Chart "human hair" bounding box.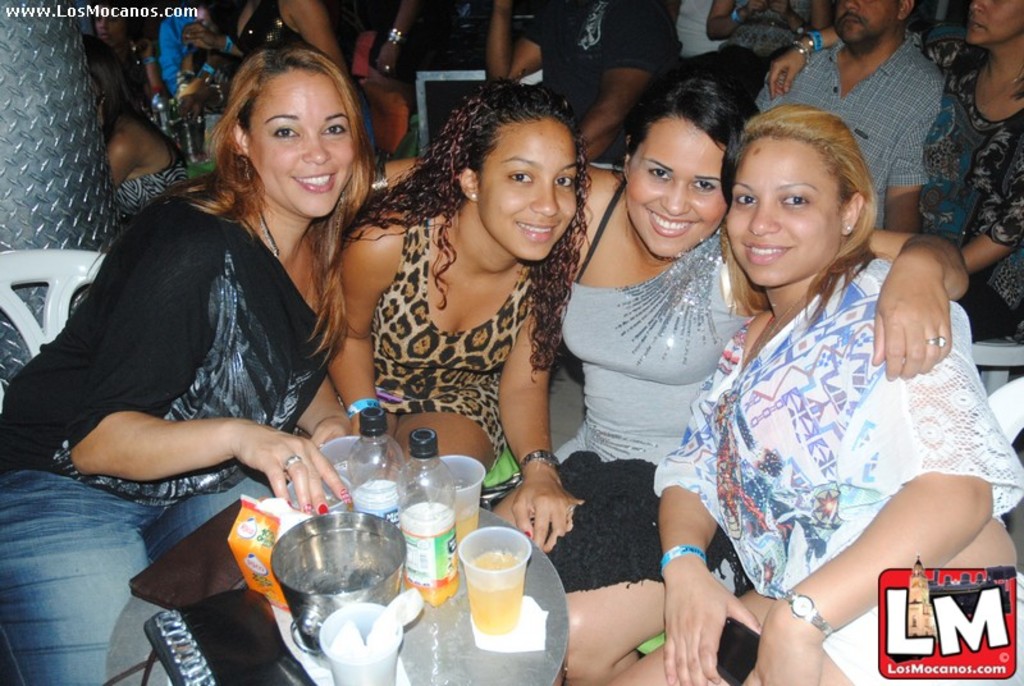
Charted: <box>339,73,591,376</box>.
